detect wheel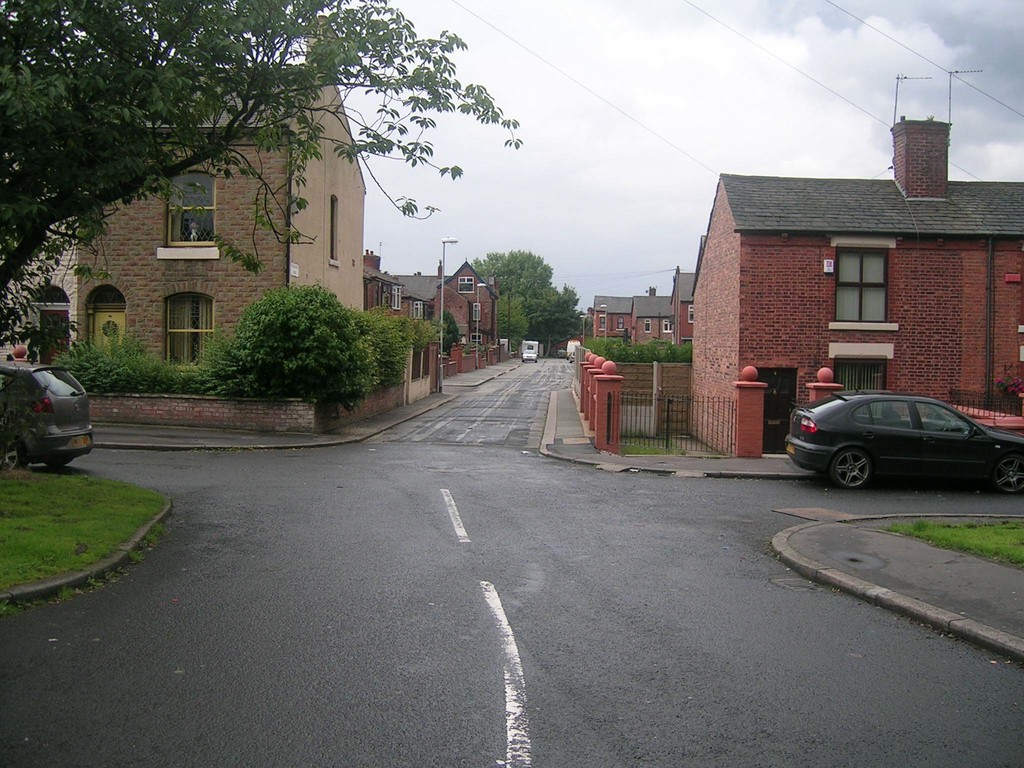
{"x1": 0, "y1": 419, "x2": 33, "y2": 474}
